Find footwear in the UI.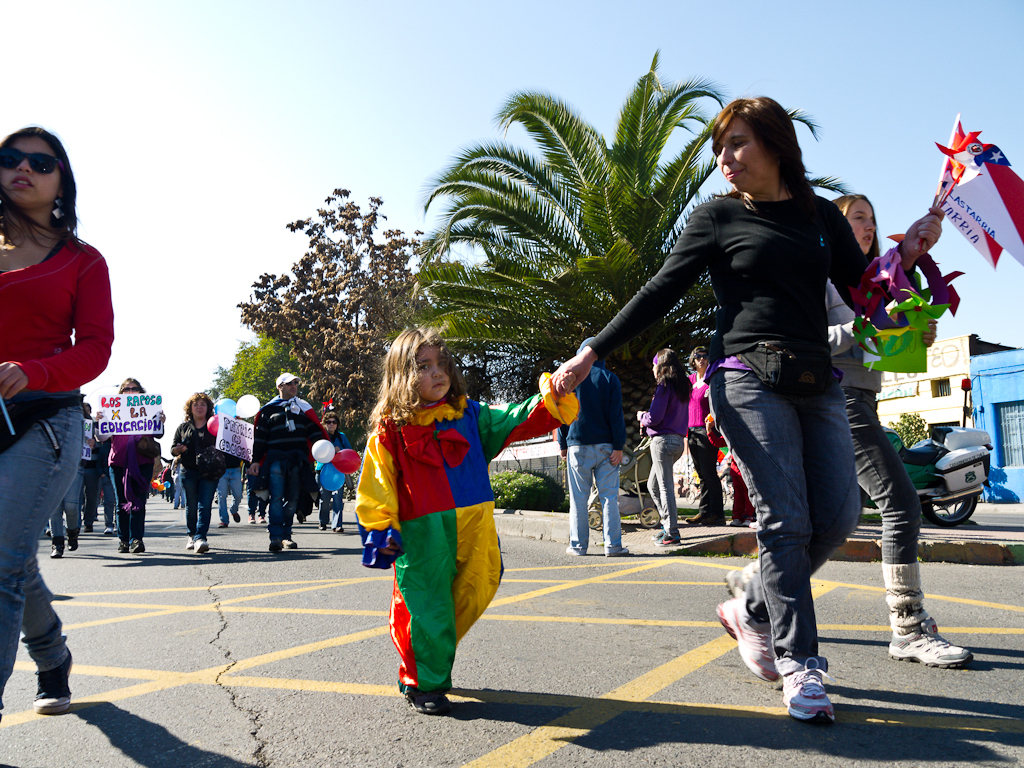
UI element at <bbox>33, 646, 72, 712</bbox>.
